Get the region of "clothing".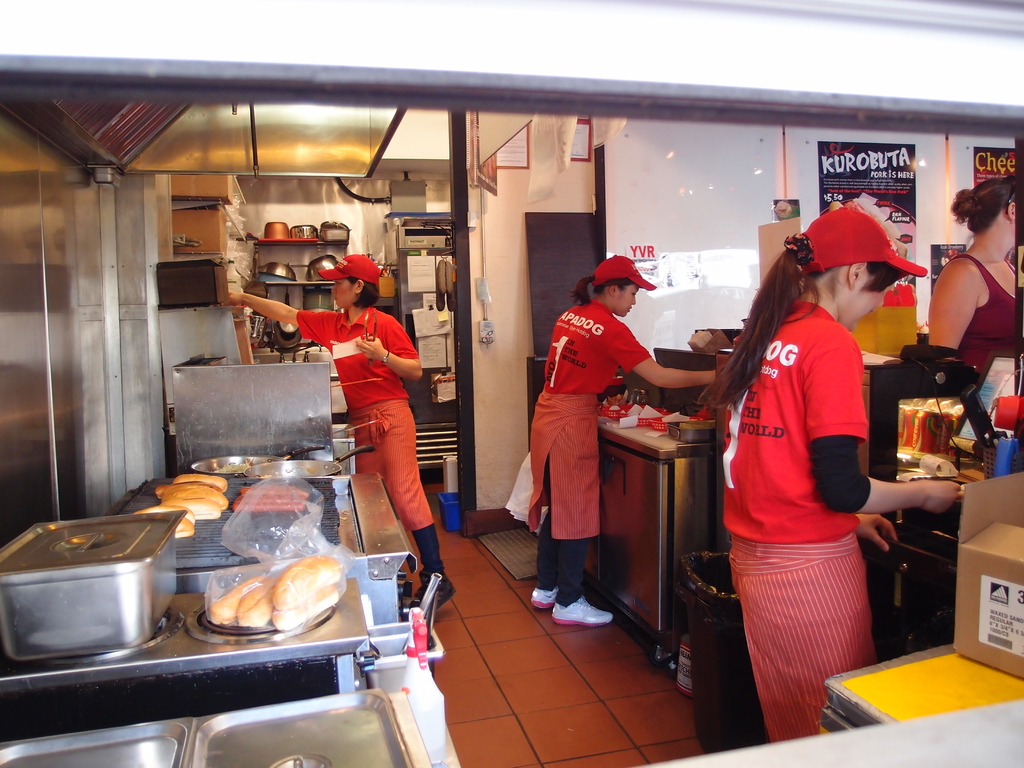
530:291:652:602.
